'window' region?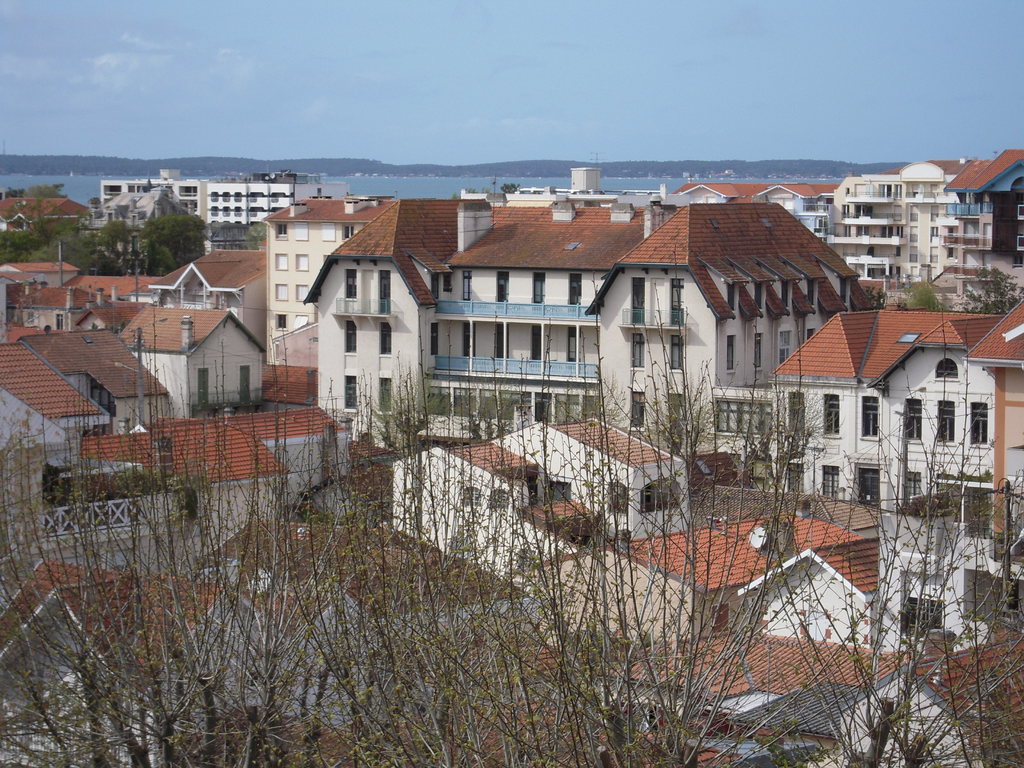
(271,283,291,301)
